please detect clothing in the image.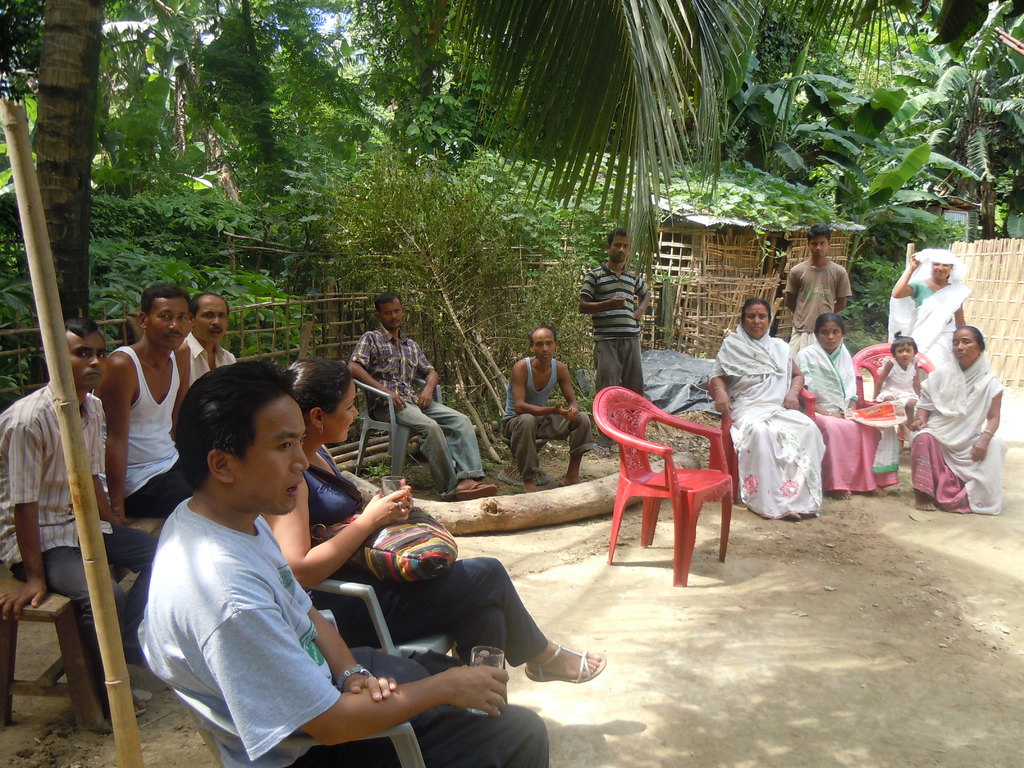
(170,329,228,385).
